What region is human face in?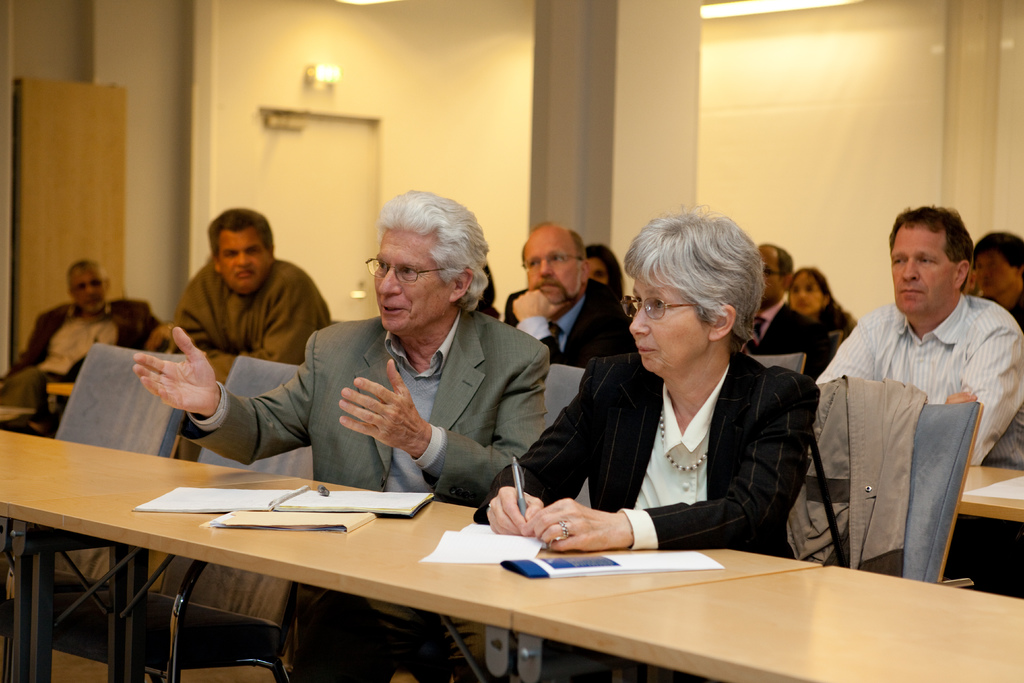
<box>632,276,714,373</box>.
